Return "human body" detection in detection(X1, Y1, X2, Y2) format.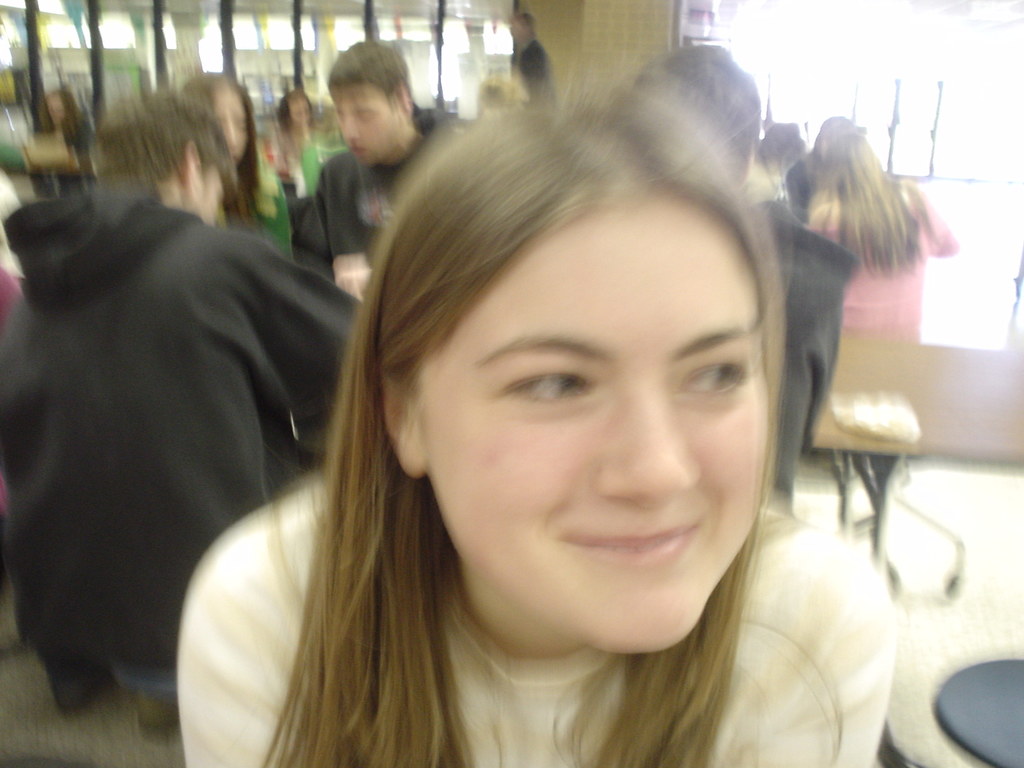
detection(651, 44, 842, 512).
